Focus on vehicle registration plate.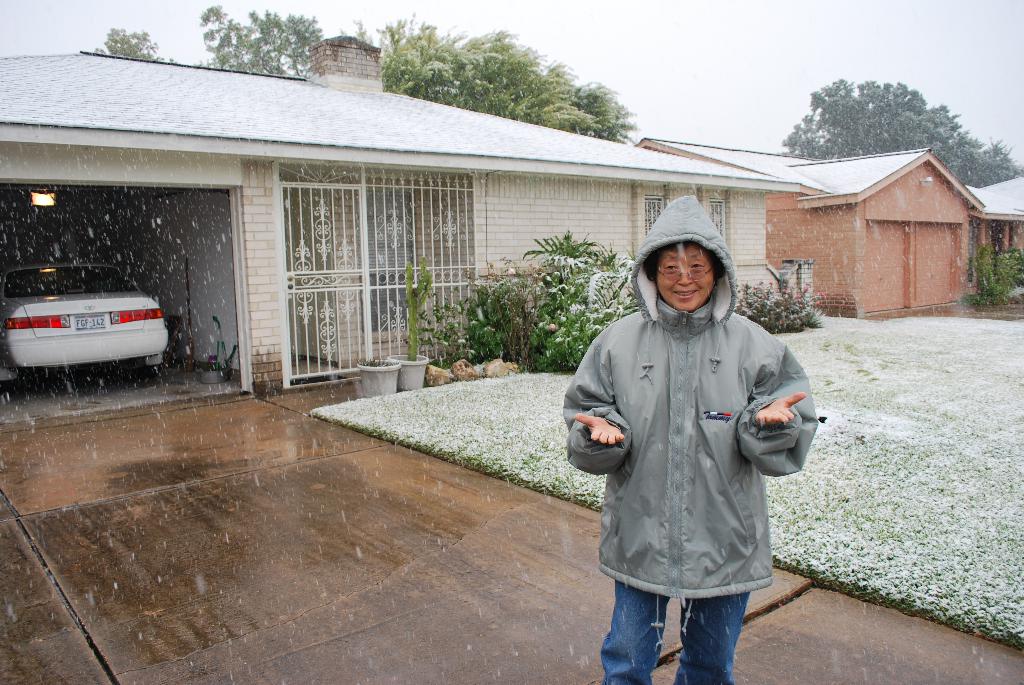
Focused at box(73, 316, 104, 330).
